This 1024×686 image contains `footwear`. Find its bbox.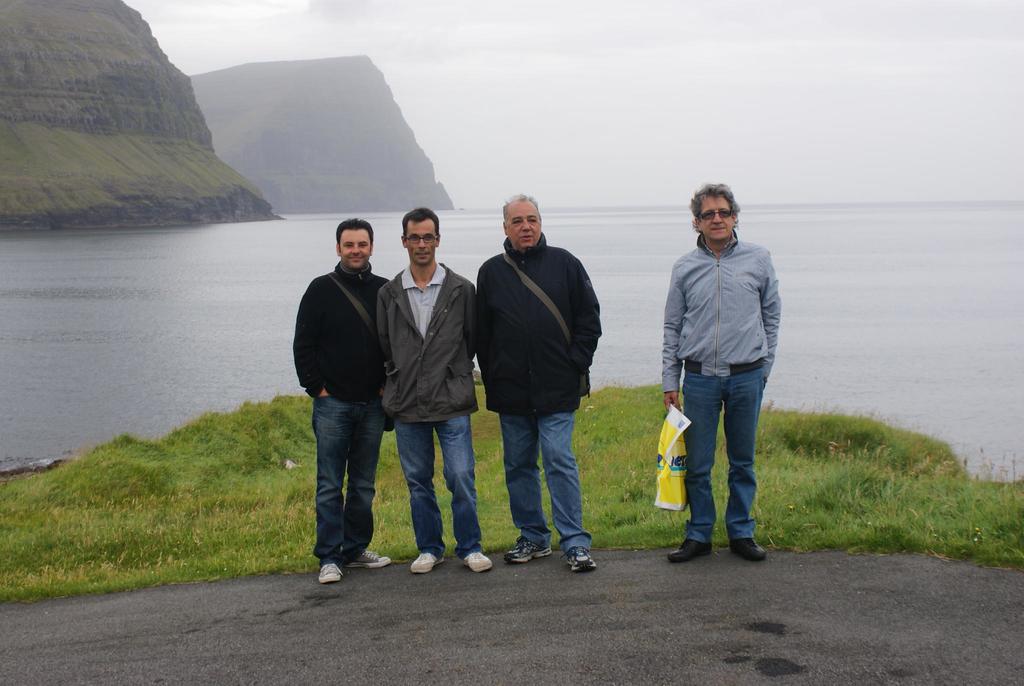
462/555/492/568.
